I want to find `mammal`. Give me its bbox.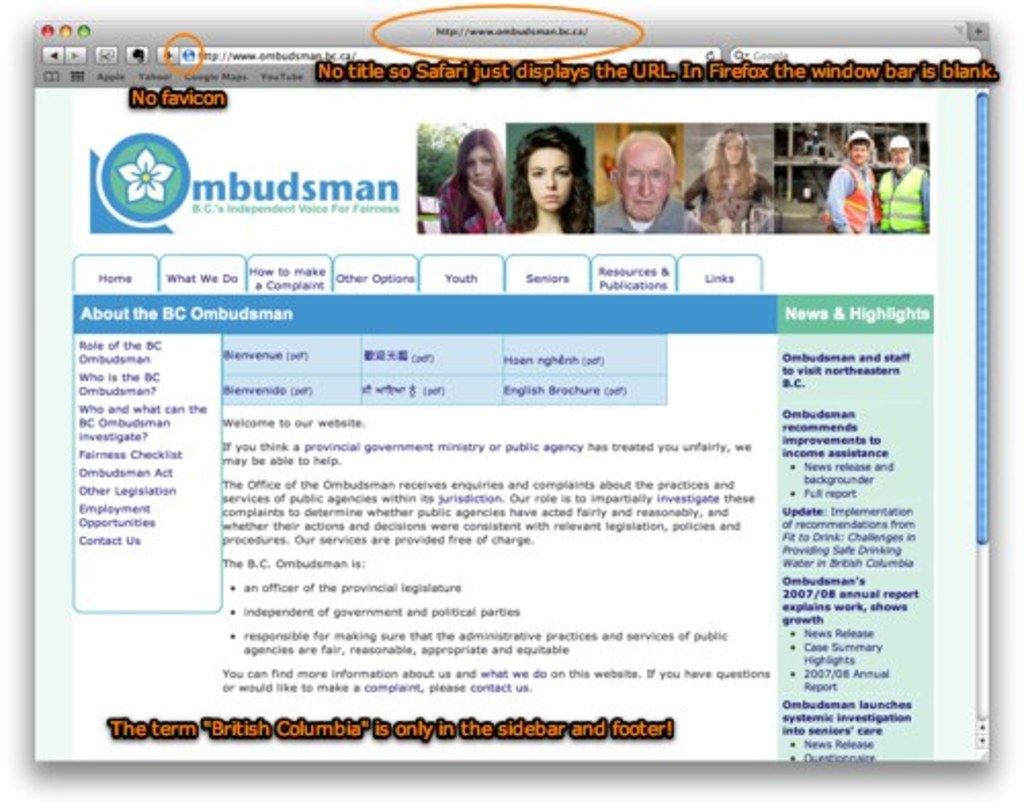
(x1=879, y1=137, x2=930, y2=236).
